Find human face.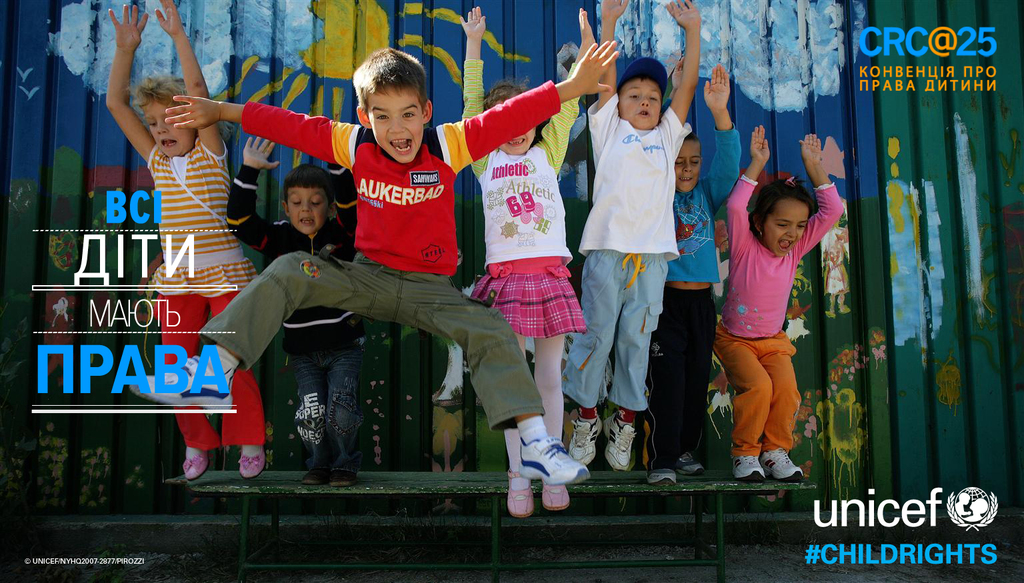
x1=288 y1=186 x2=330 y2=235.
